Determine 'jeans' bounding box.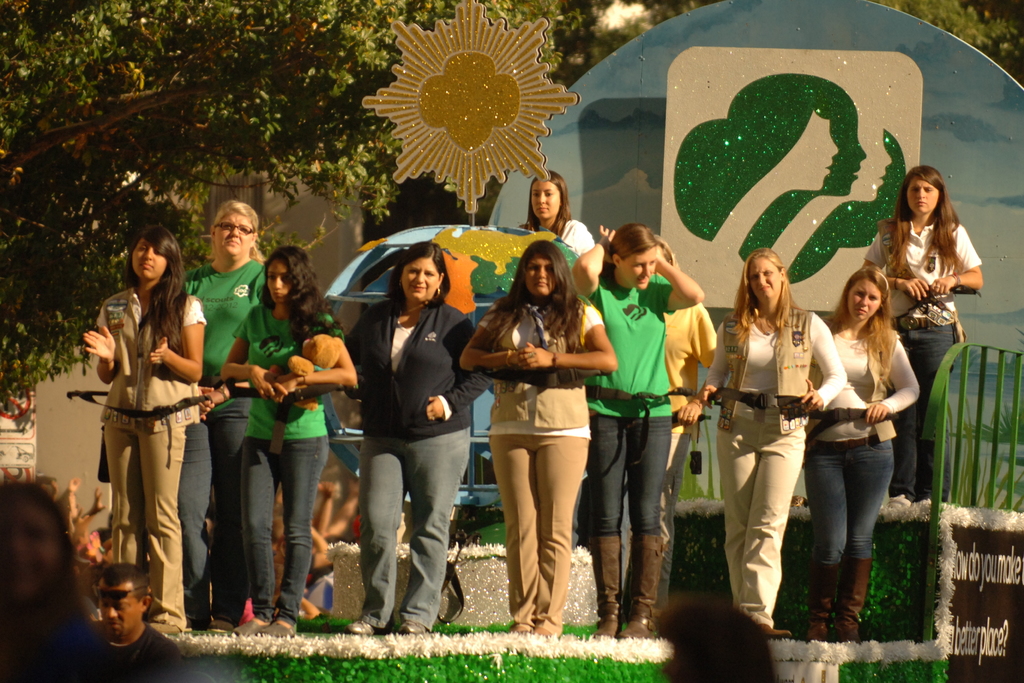
Determined: bbox=[586, 417, 669, 540].
